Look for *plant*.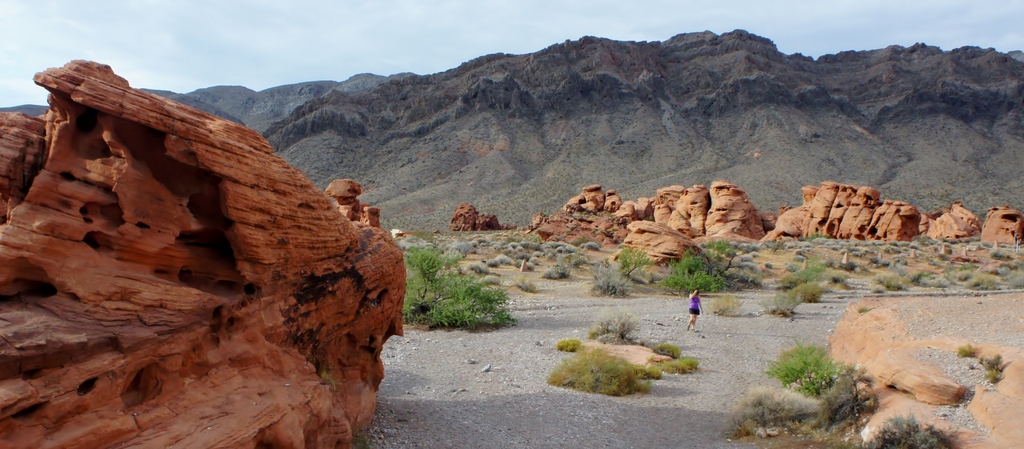
Found: l=844, t=246, r=862, b=251.
